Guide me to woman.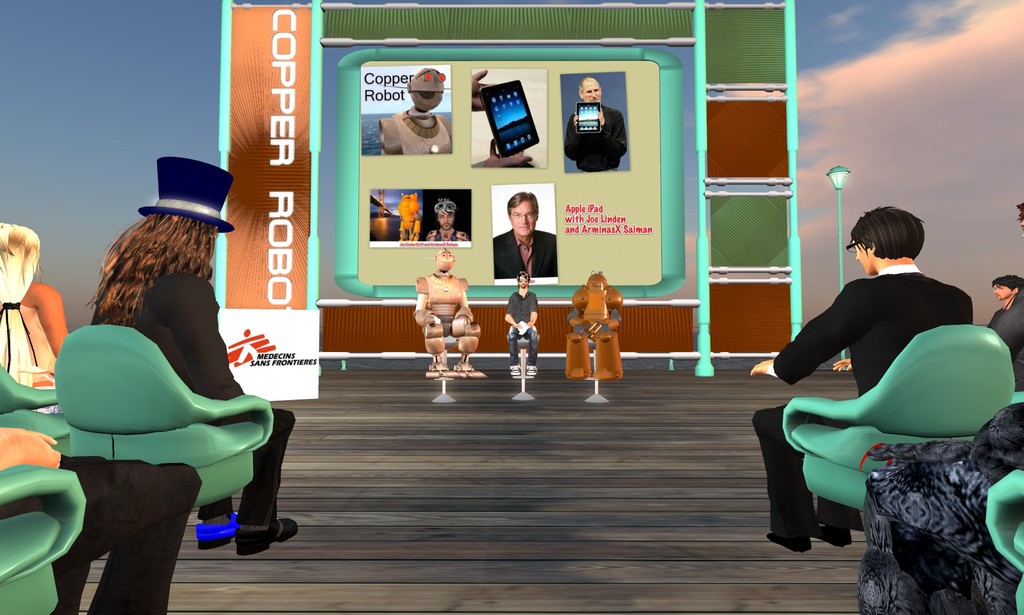
Guidance: region(68, 165, 266, 530).
